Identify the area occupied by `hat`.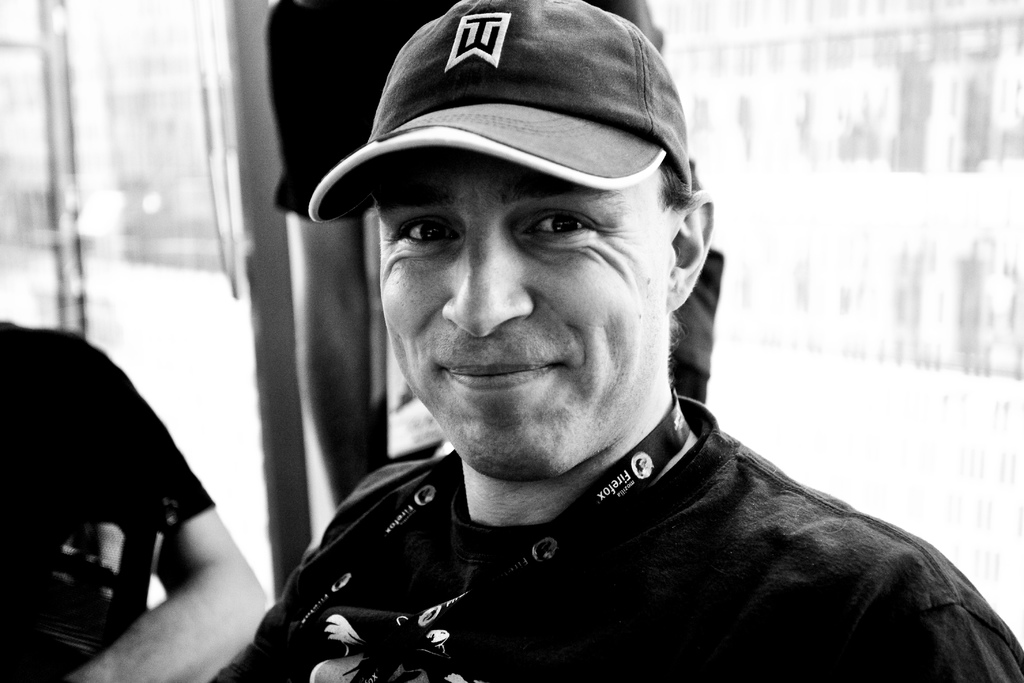
Area: <bbox>309, 0, 692, 226</bbox>.
